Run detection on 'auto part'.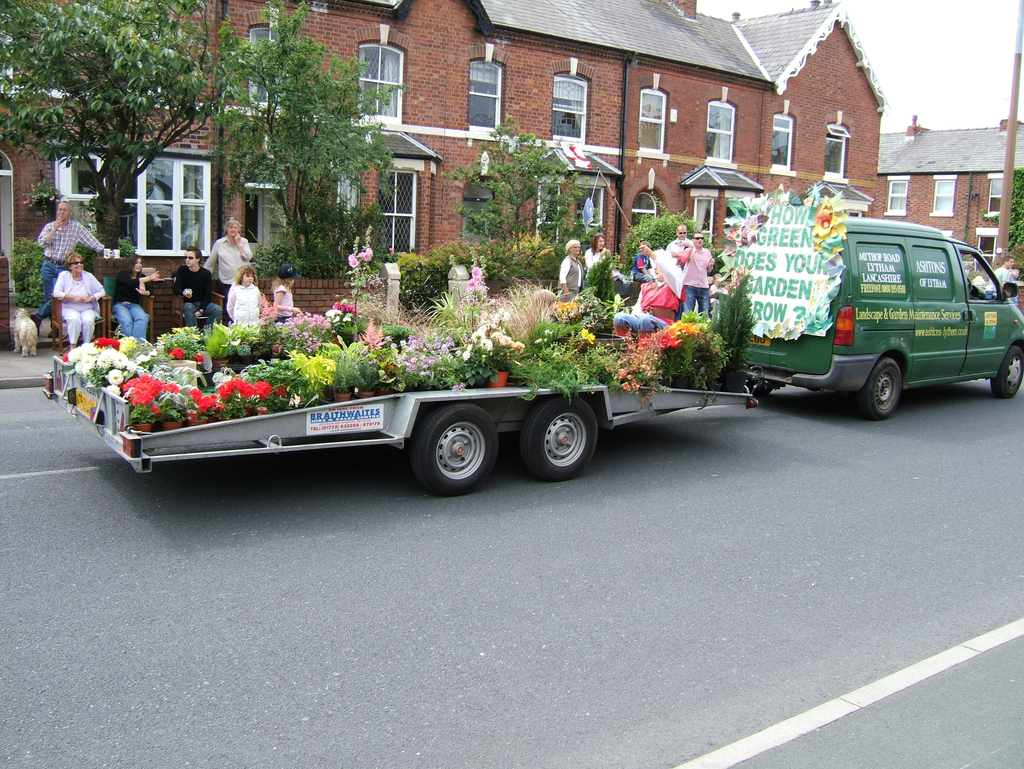
Result: pyautogui.locateOnScreen(522, 394, 601, 480).
